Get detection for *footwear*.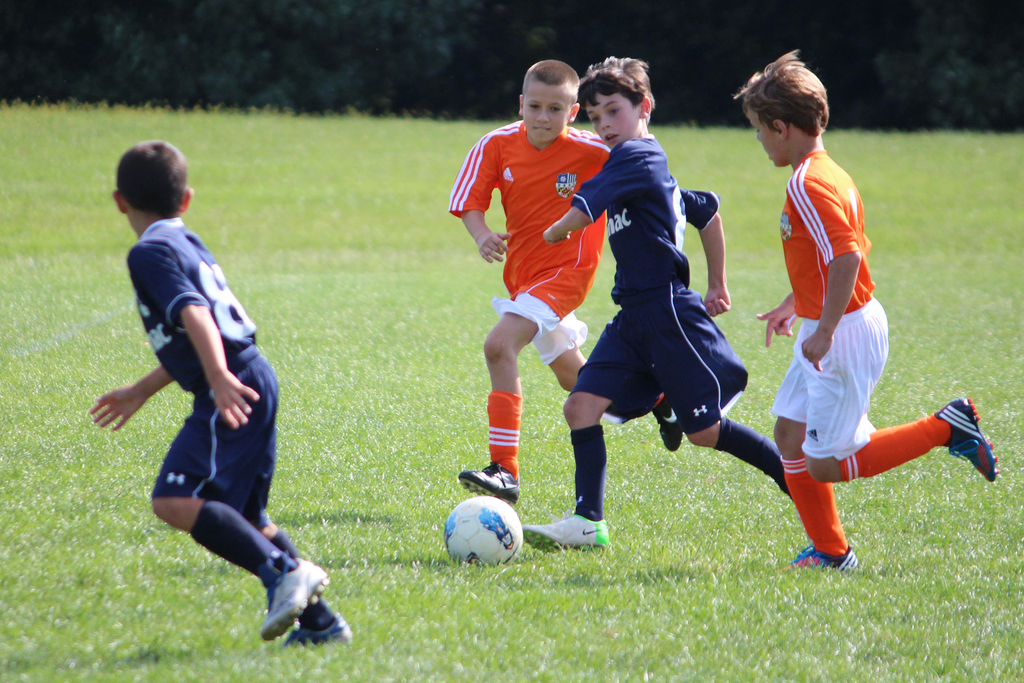
Detection: (left=516, top=507, right=611, bottom=543).
